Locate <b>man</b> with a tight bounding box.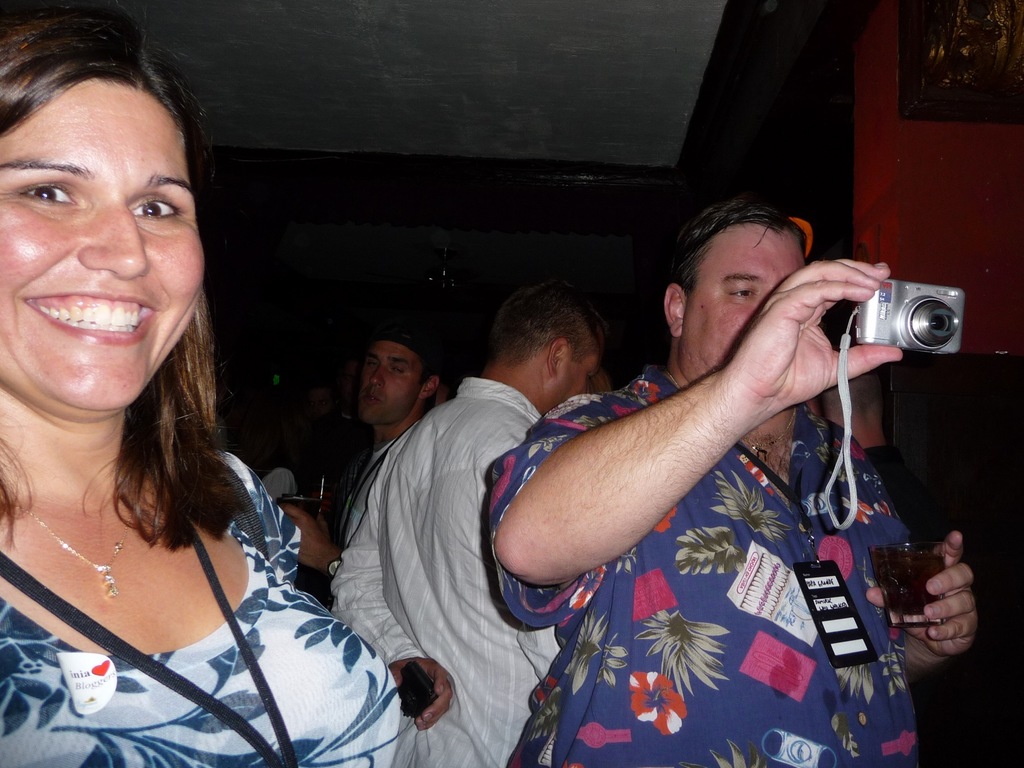
bbox(329, 269, 611, 767).
